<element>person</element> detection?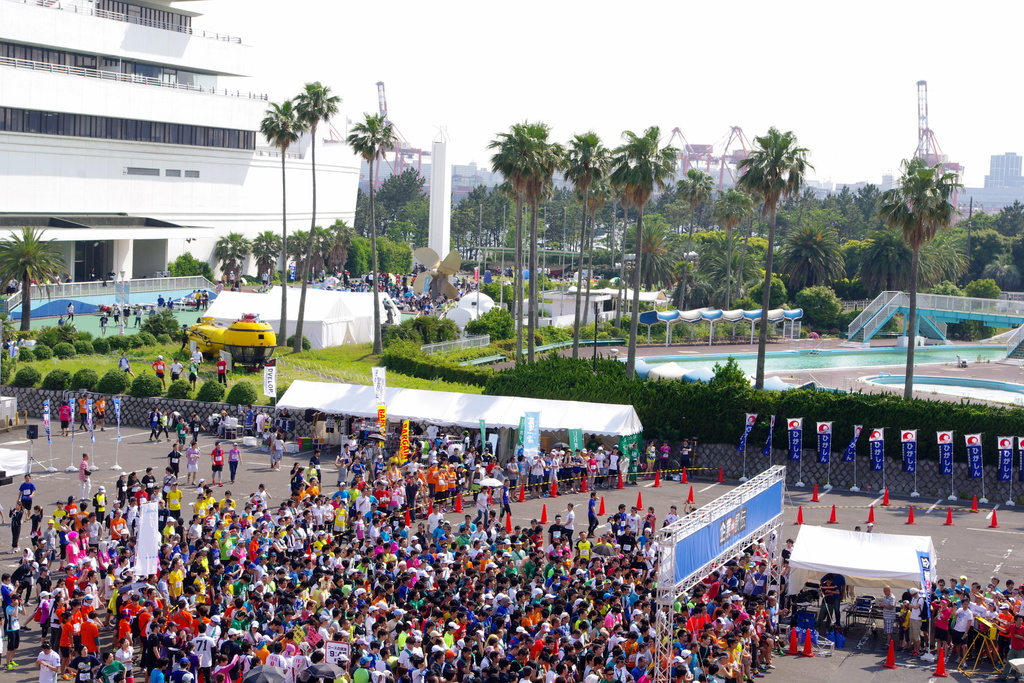
BBox(156, 357, 166, 384)
